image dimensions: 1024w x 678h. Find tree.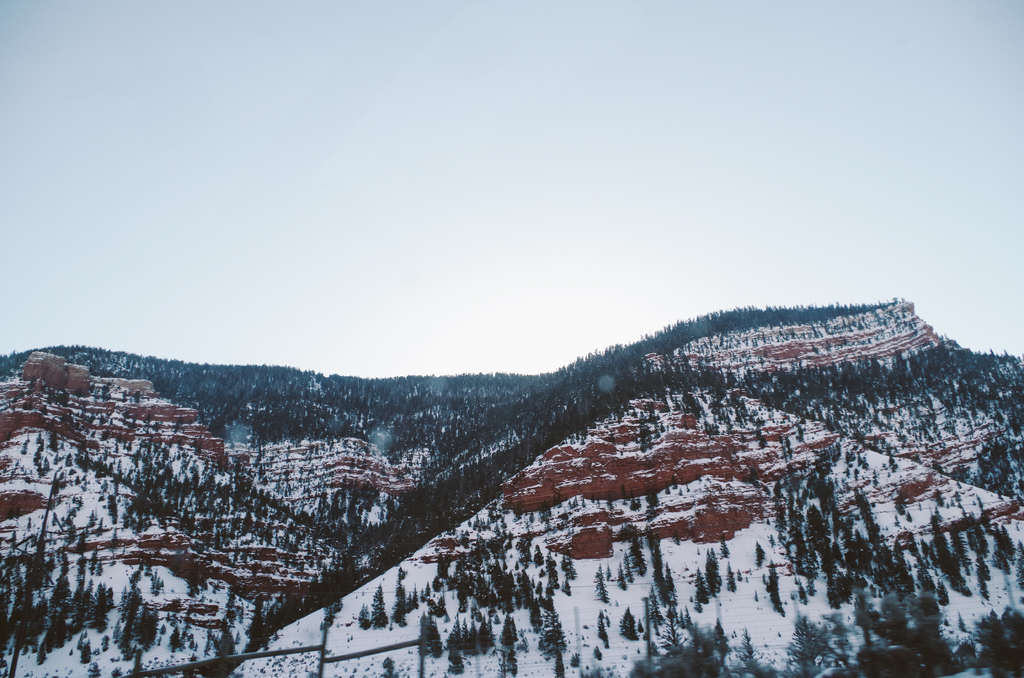
<bbox>724, 561, 736, 592</bbox>.
